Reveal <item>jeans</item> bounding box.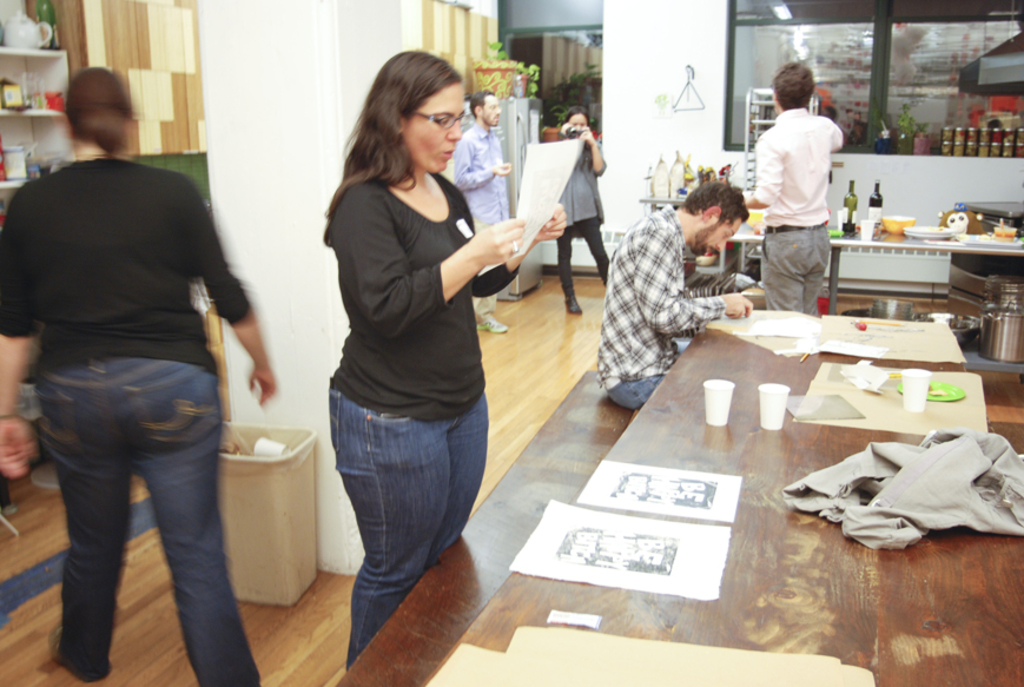
Revealed: 331:387:490:671.
